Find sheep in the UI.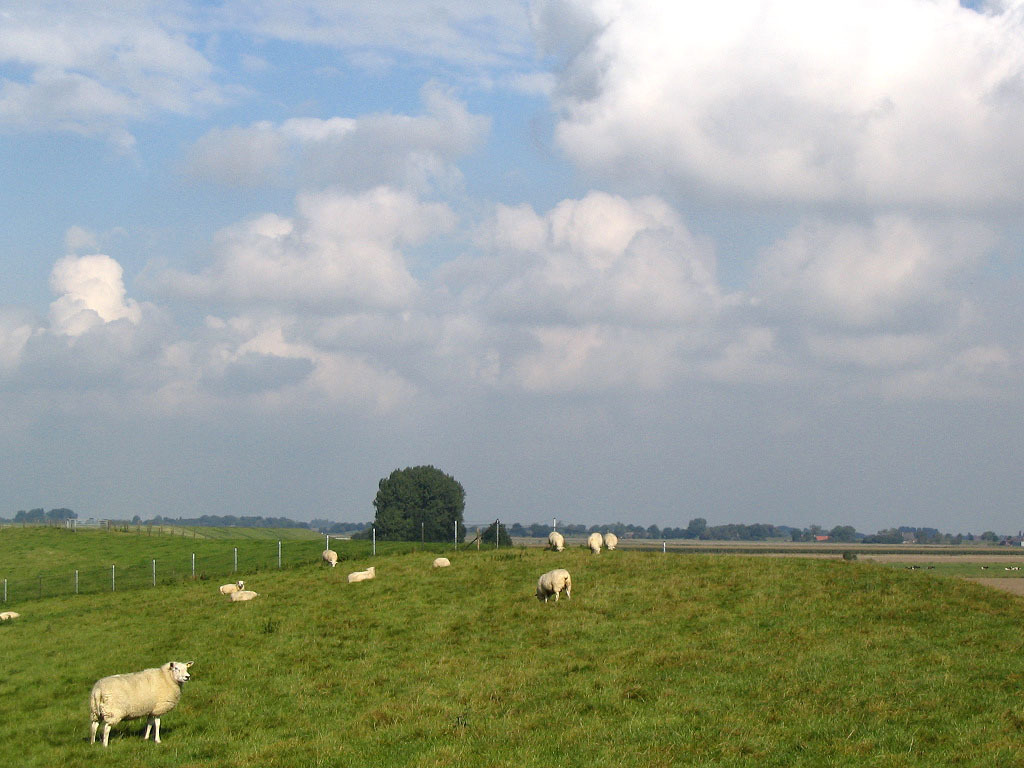
UI element at [x1=587, y1=528, x2=603, y2=548].
